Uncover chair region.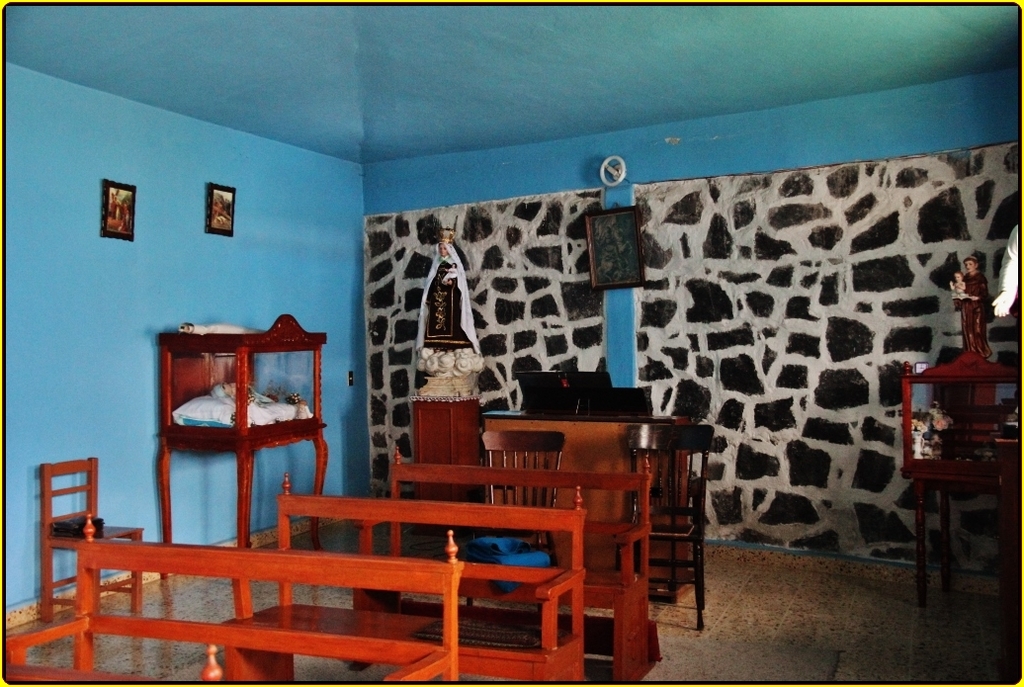
Uncovered: <box>40,458,147,621</box>.
